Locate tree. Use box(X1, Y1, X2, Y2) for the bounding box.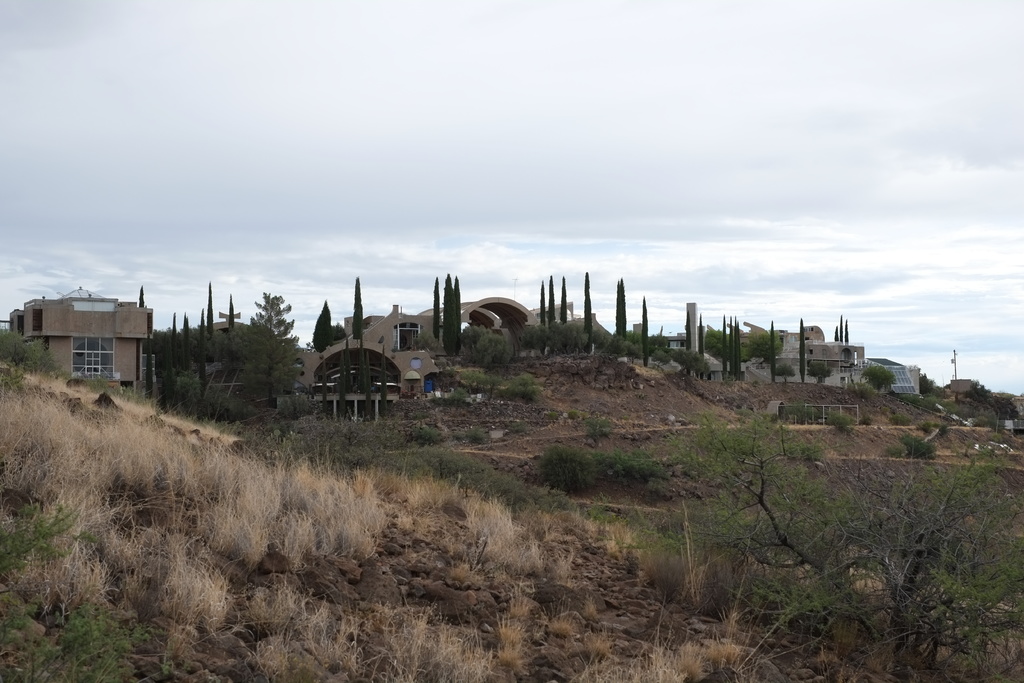
box(845, 317, 852, 347).
